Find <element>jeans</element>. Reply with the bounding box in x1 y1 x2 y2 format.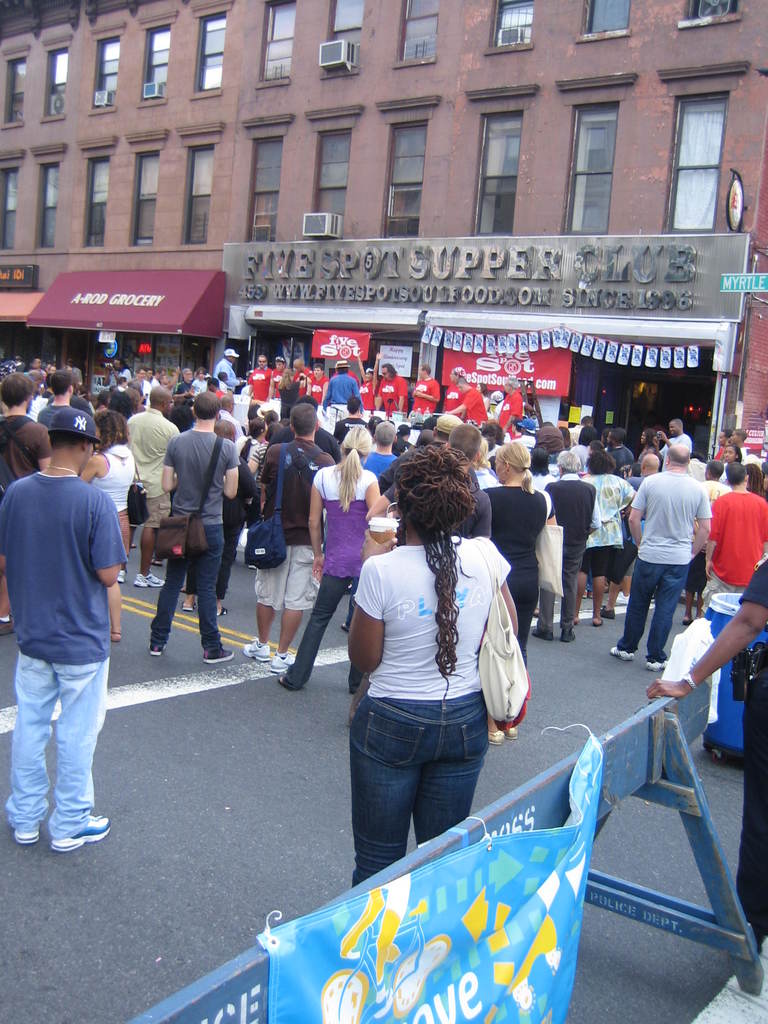
8 662 111 844.
